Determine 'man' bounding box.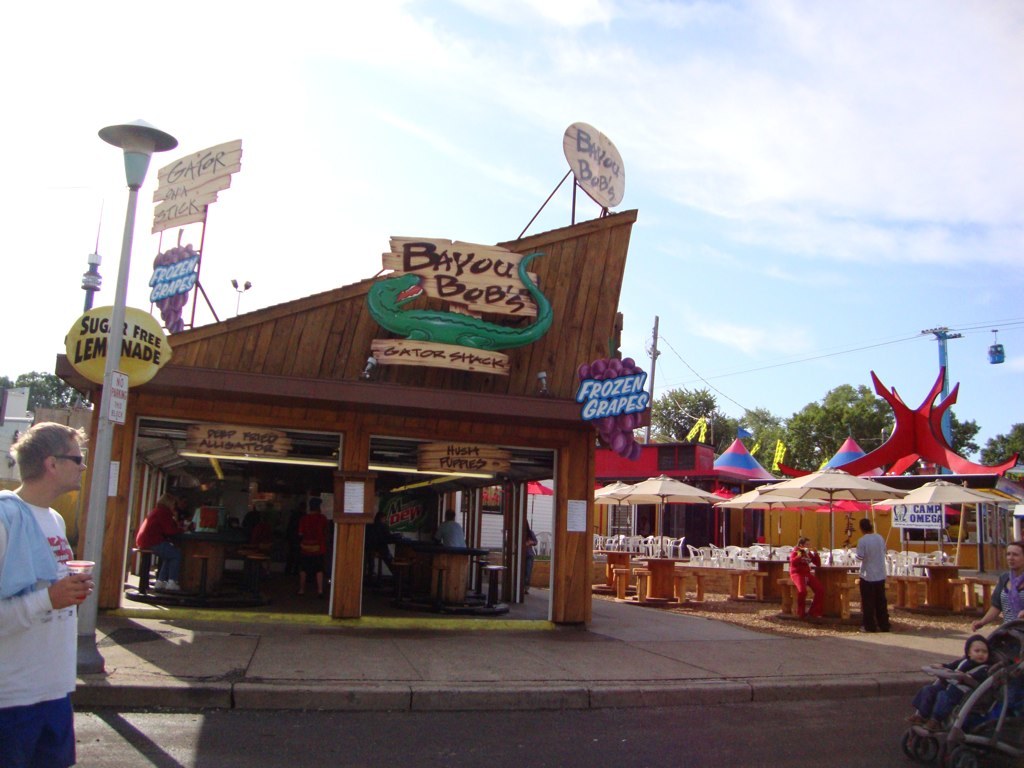
Determined: pyautogui.locateOnScreen(295, 501, 326, 595).
